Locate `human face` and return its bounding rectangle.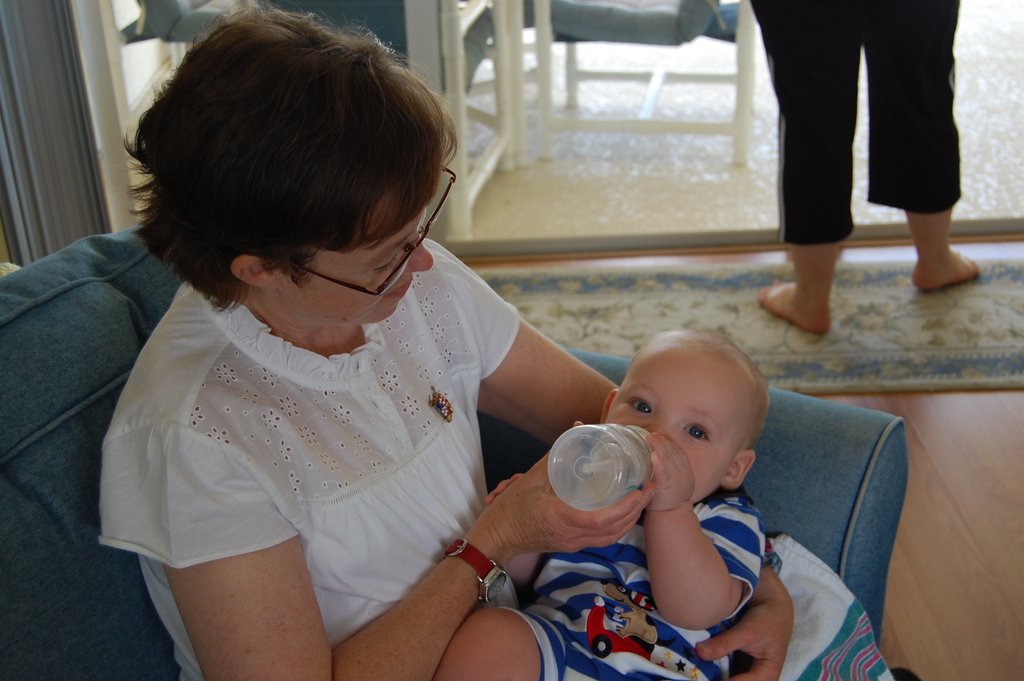
bbox=(282, 195, 435, 325).
